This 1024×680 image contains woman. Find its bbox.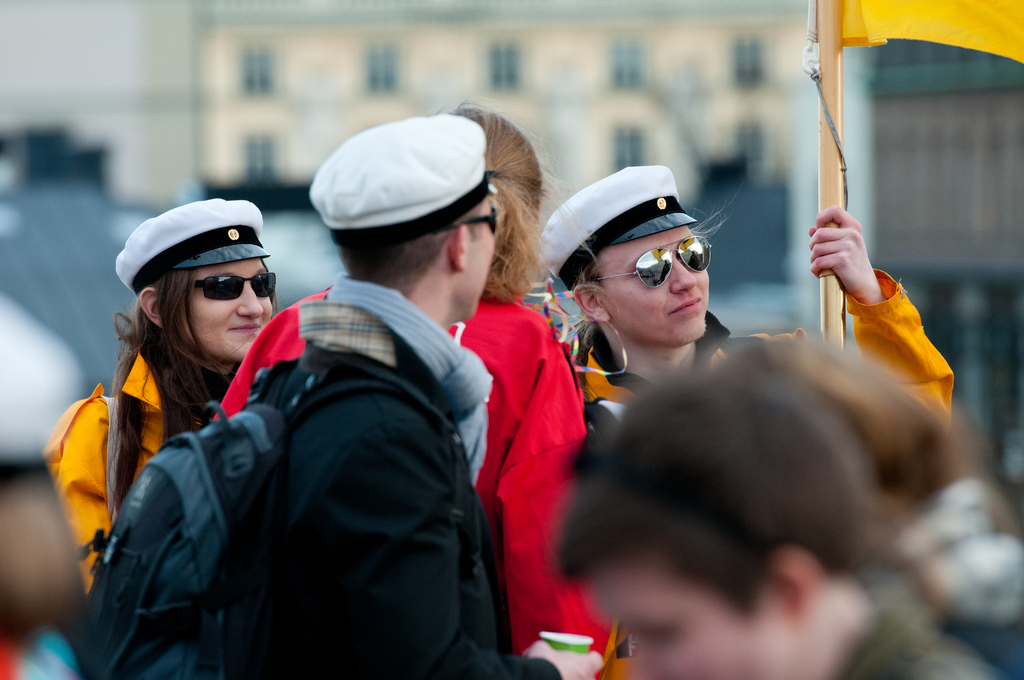
215 100 607 679.
